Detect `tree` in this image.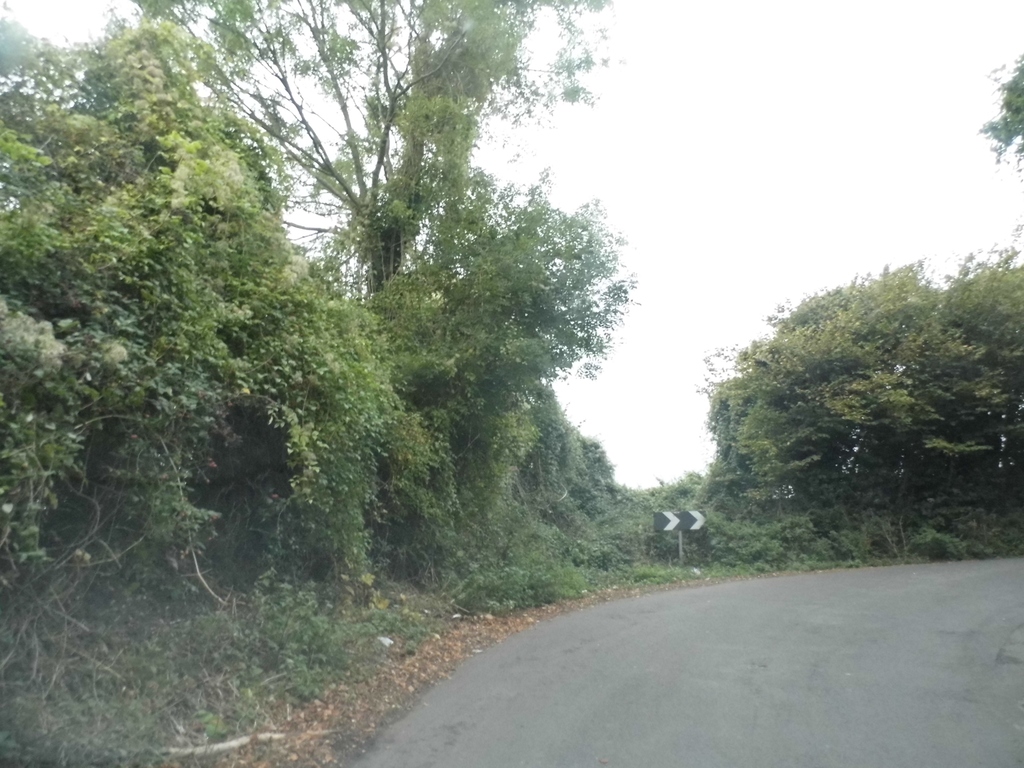
Detection: [350, 155, 643, 580].
